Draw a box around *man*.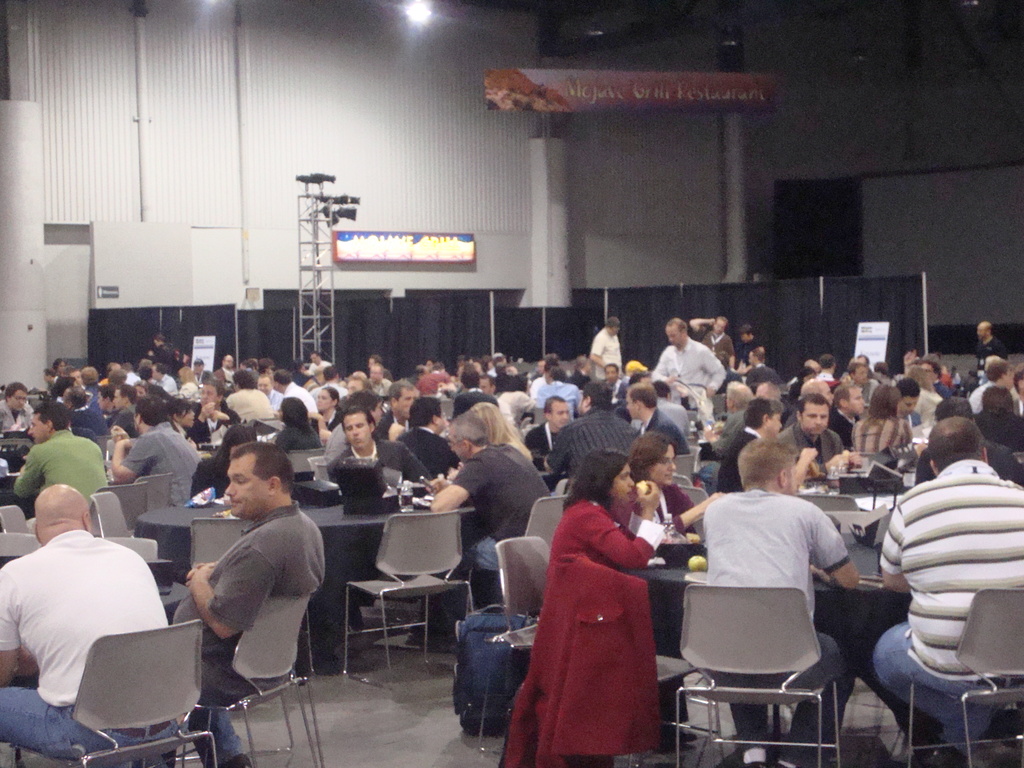
bbox(168, 442, 325, 767).
